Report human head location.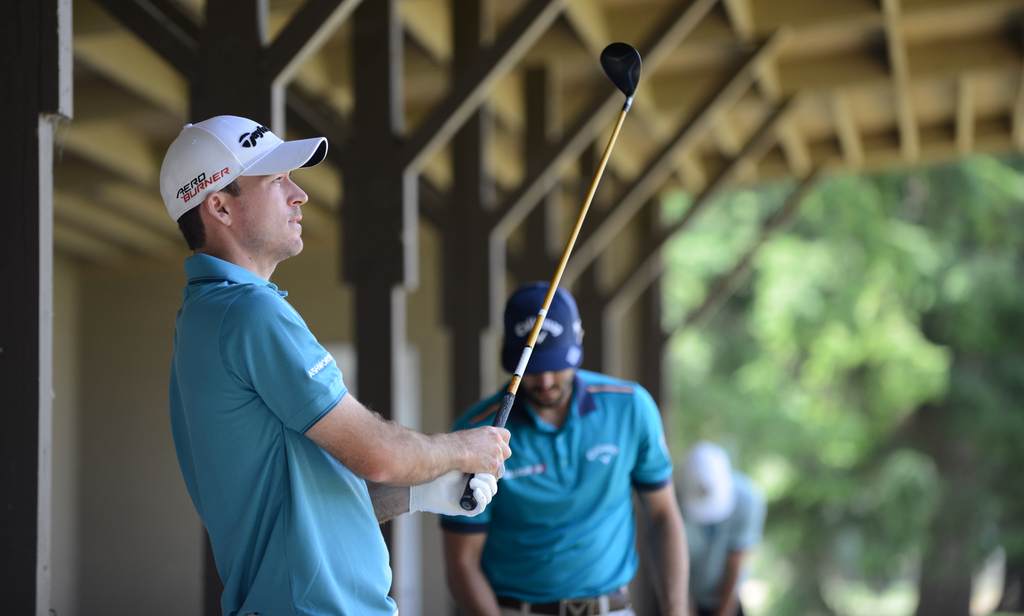
Report: detection(159, 105, 329, 286).
